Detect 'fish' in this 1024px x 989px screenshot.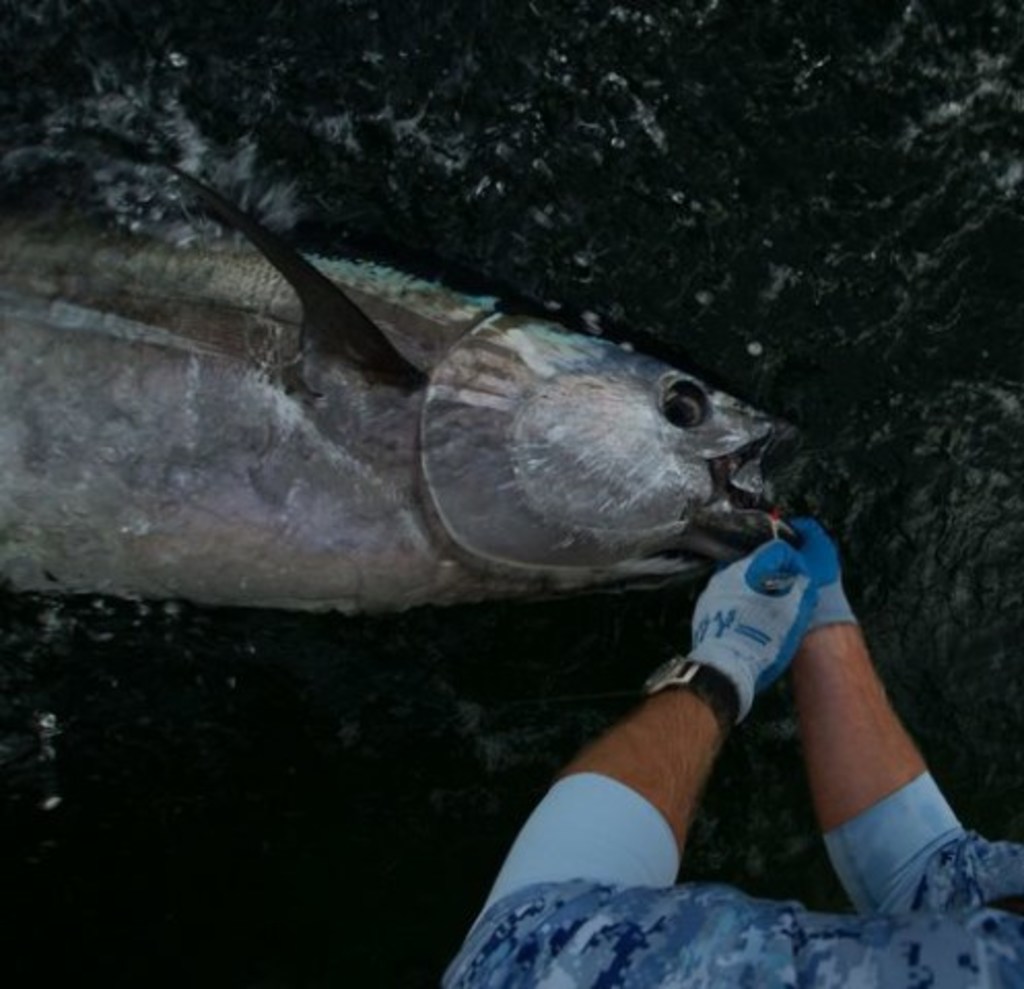
Detection: Rect(0, 181, 830, 670).
